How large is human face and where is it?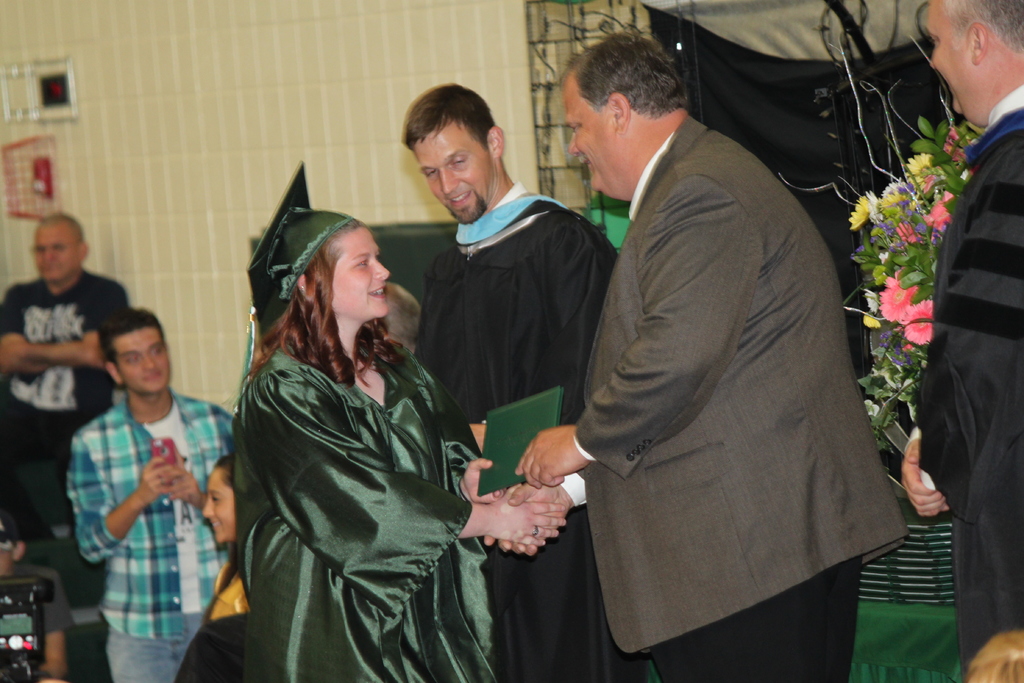
Bounding box: detection(924, 0, 979, 128).
